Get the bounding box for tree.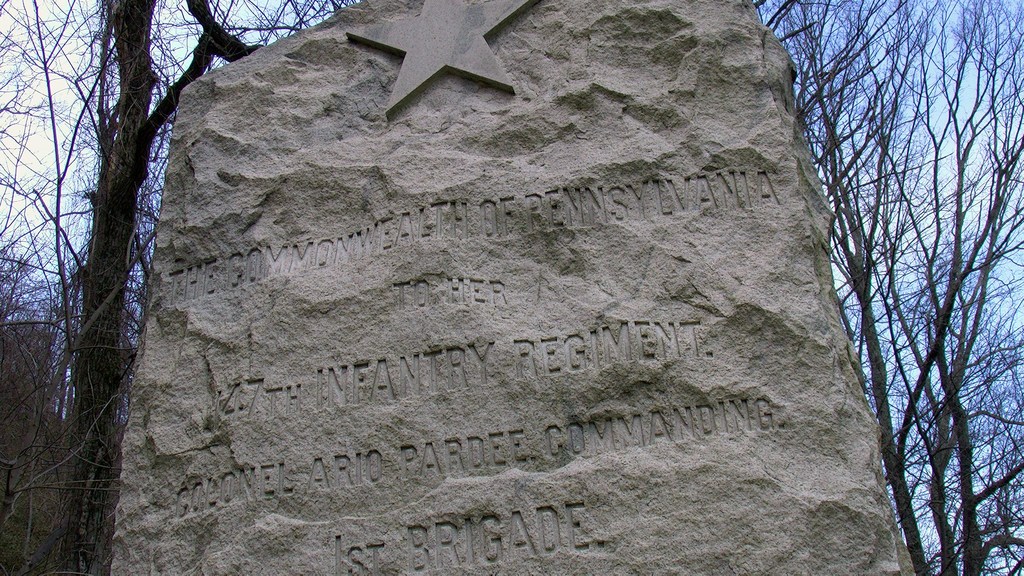
select_region(805, 5, 1006, 556).
